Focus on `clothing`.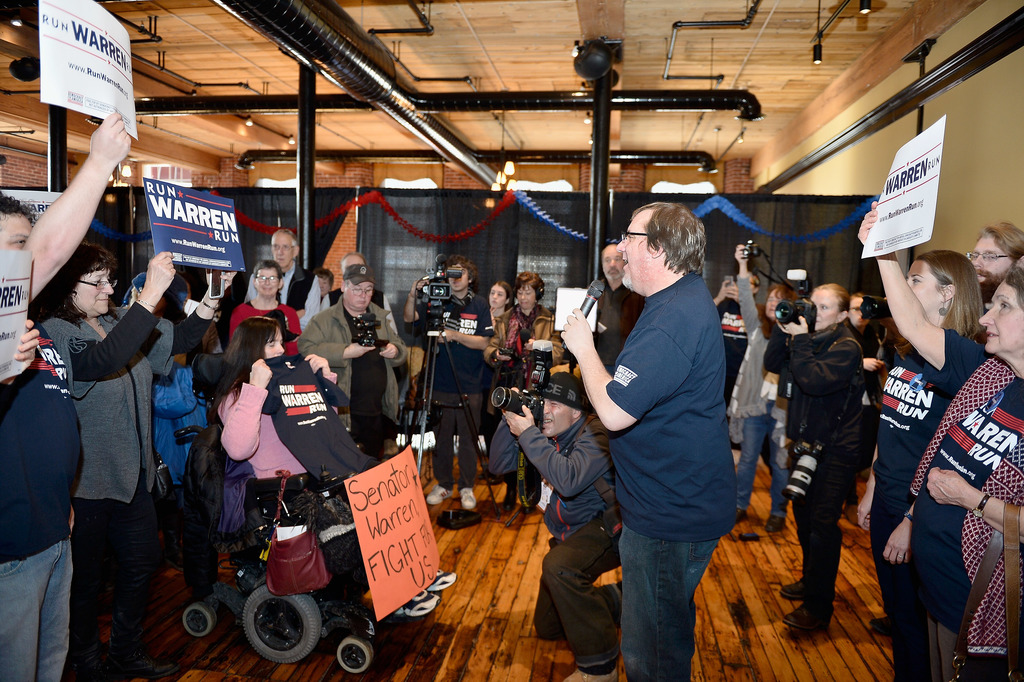
Focused at bbox(483, 299, 572, 501).
